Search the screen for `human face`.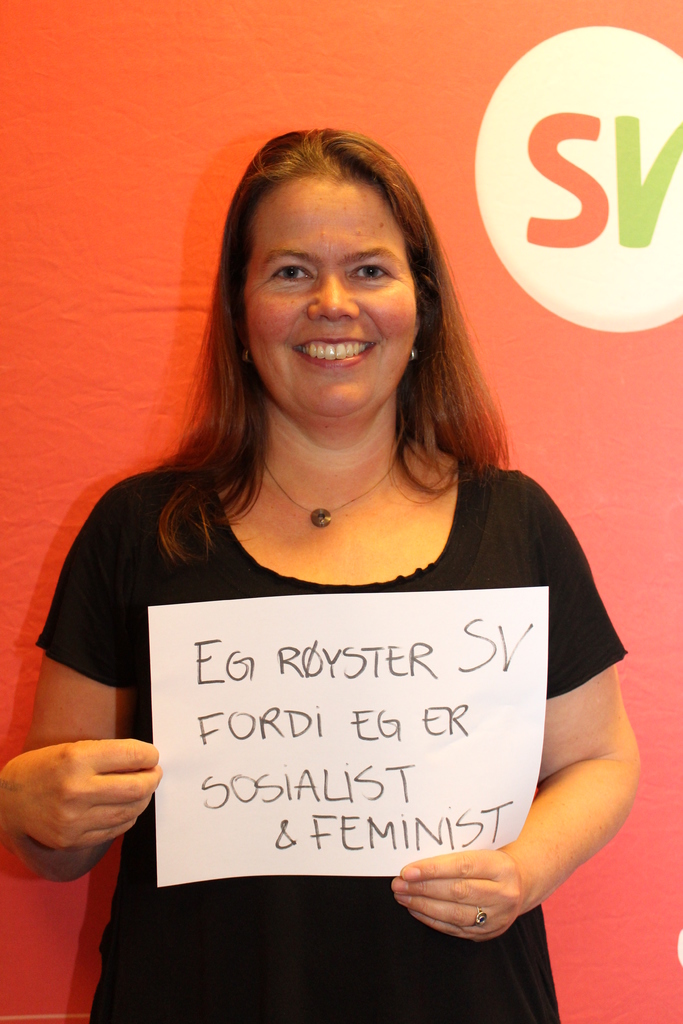
Found at [x1=246, y1=193, x2=420, y2=433].
